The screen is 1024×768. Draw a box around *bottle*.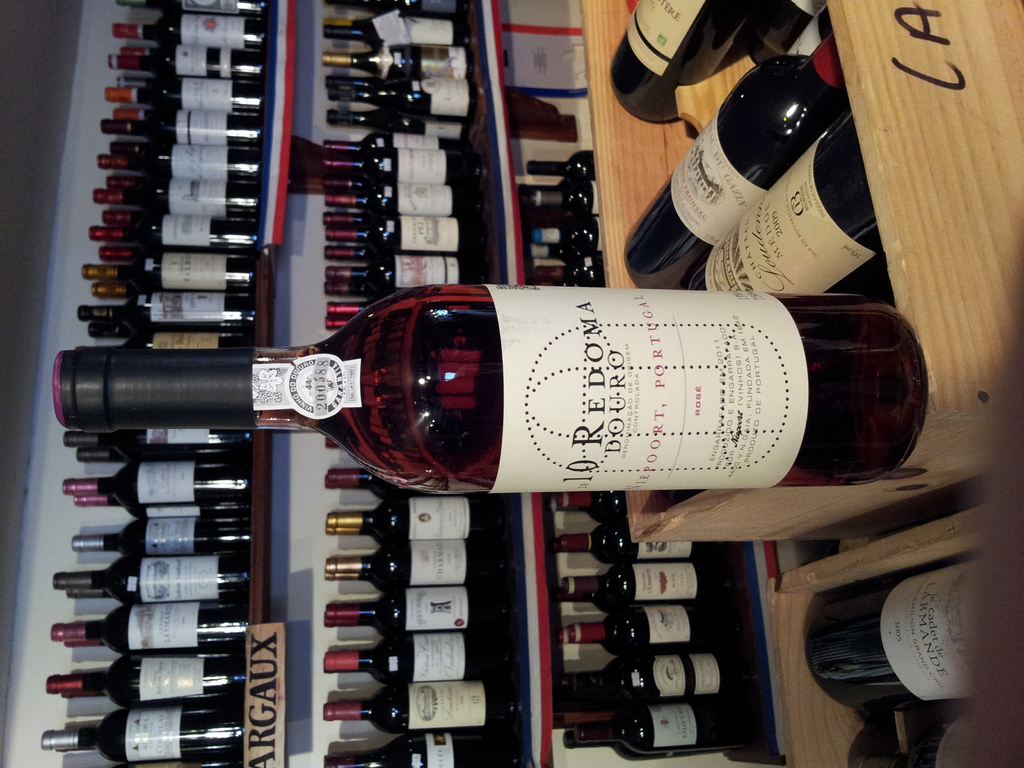
614/38/857/308.
